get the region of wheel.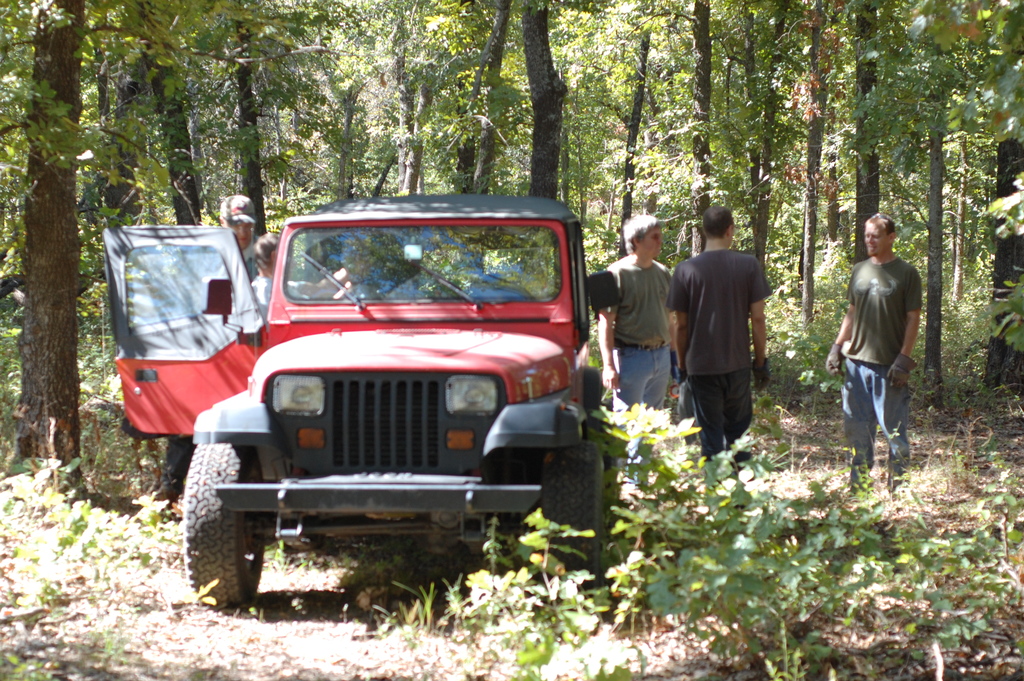
{"left": 180, "top": 446, "right": 268, "bottom": 612}.
